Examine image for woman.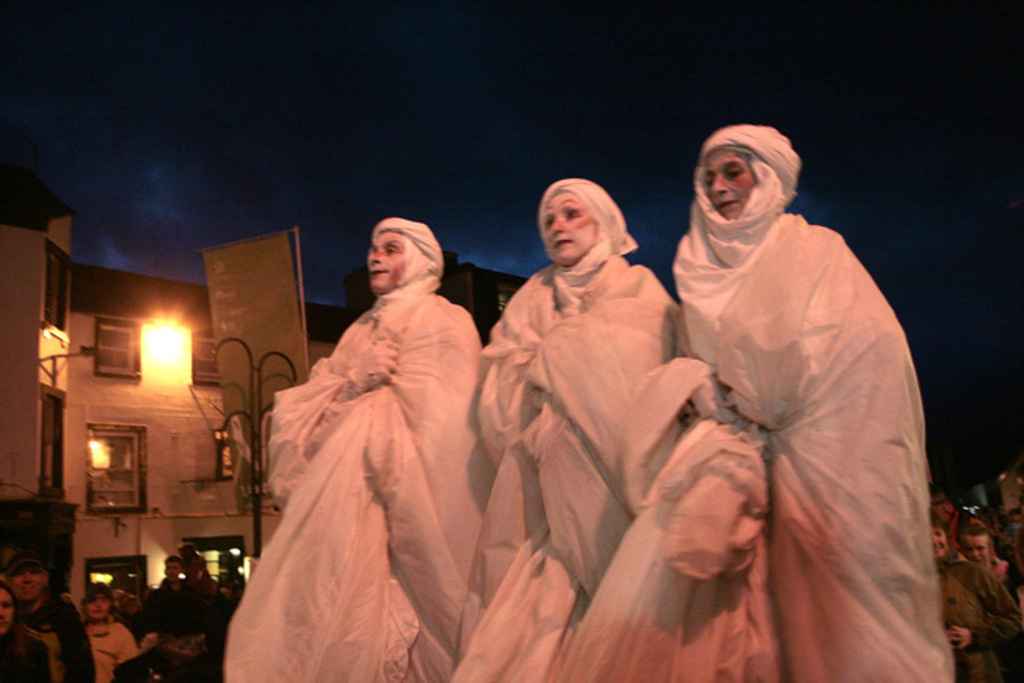
Examination result: x1=449 y1=174 x2=683 y2=682.
